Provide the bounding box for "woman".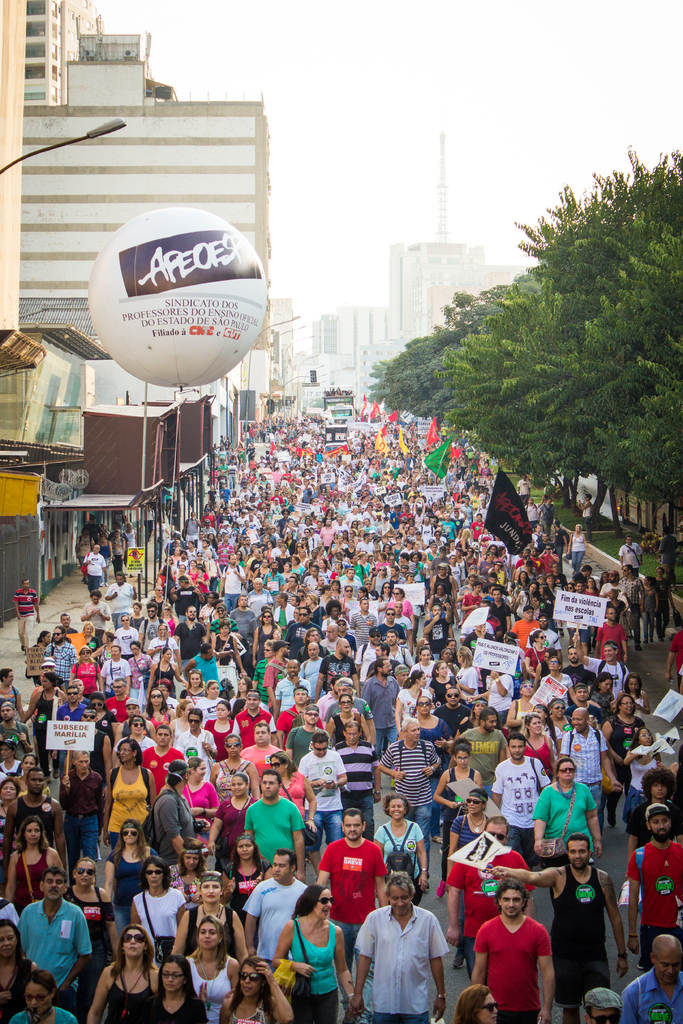
pyautogui.locateOnScreen(14, 749, 49, 793).
